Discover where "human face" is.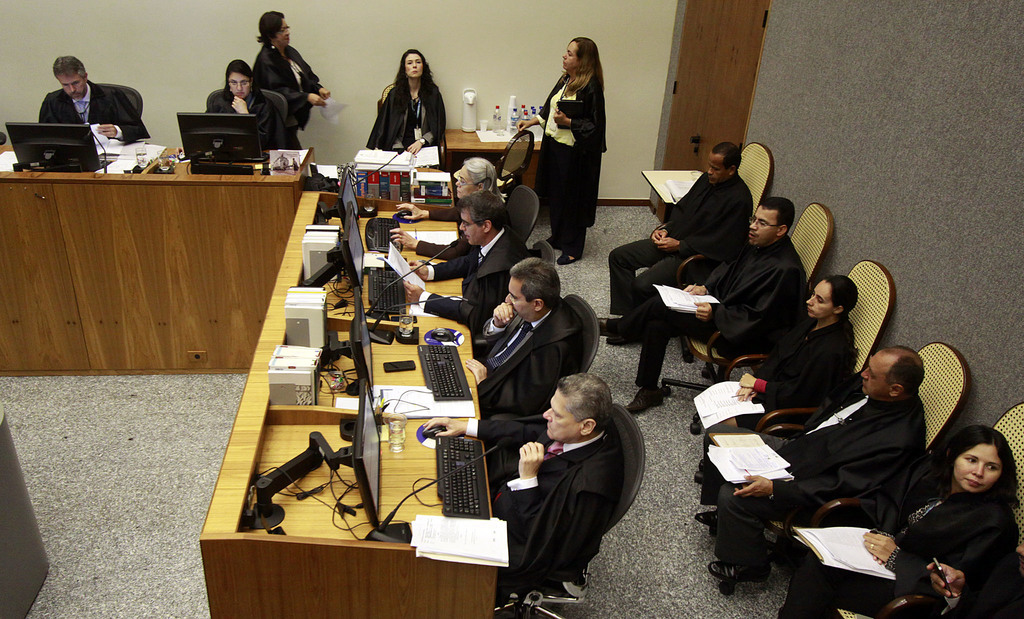
Discovered at bbox=(707, 152, 731, 183).
